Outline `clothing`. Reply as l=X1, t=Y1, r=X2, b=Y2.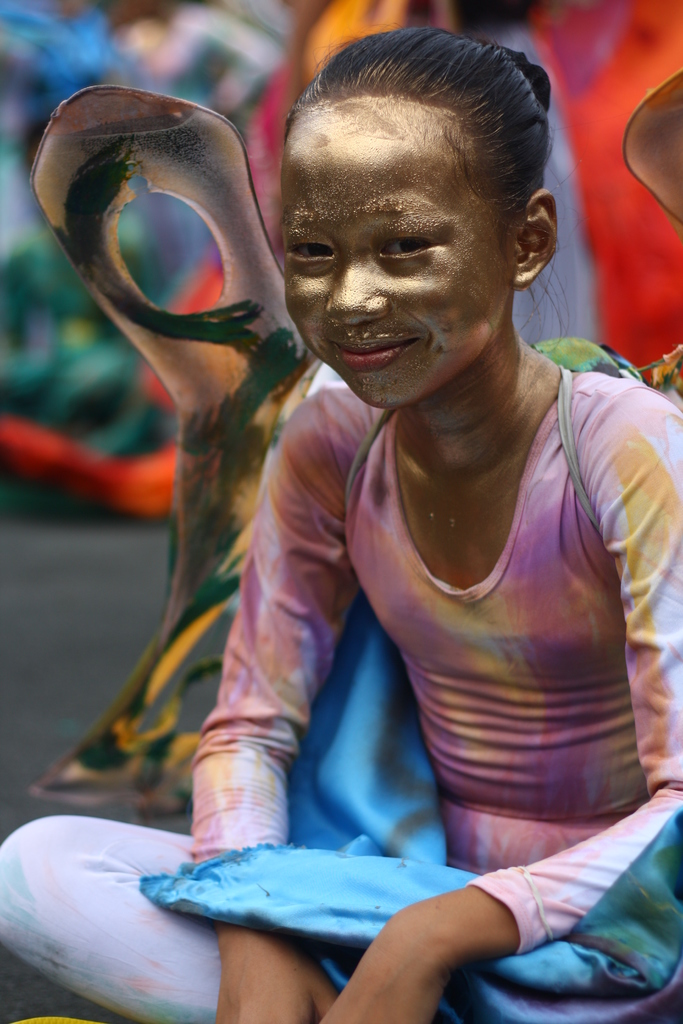
l=319, t=332, r=668, b=844.
